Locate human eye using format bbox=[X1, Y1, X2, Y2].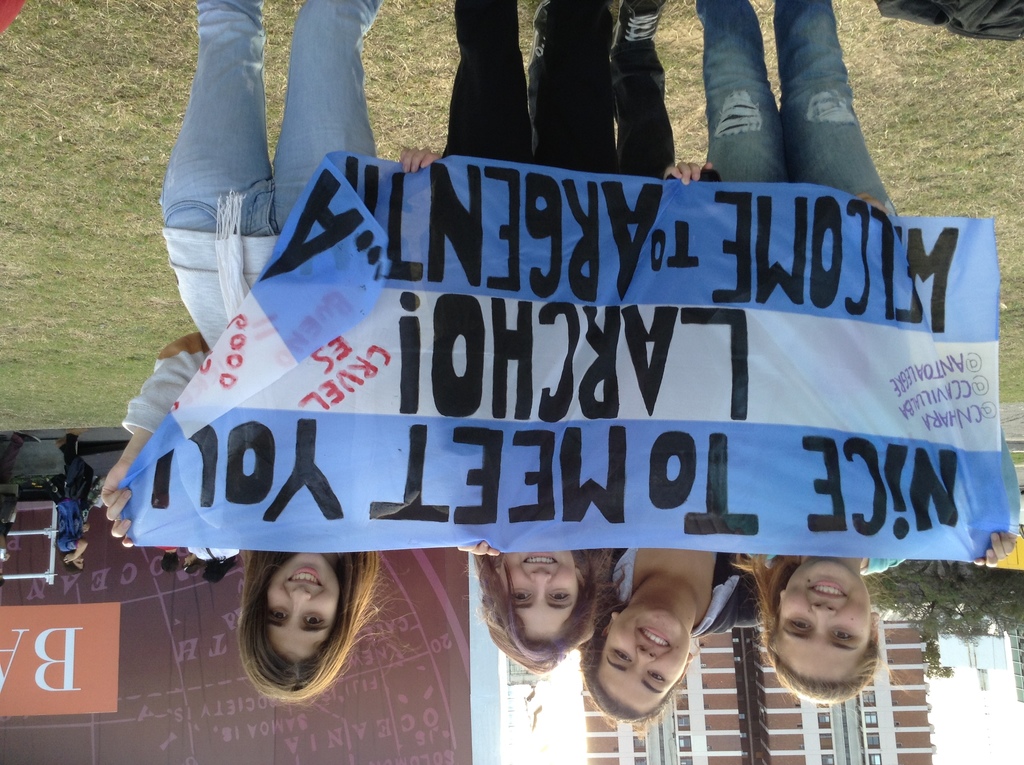
bbox=[509, 589, 532, 605].
